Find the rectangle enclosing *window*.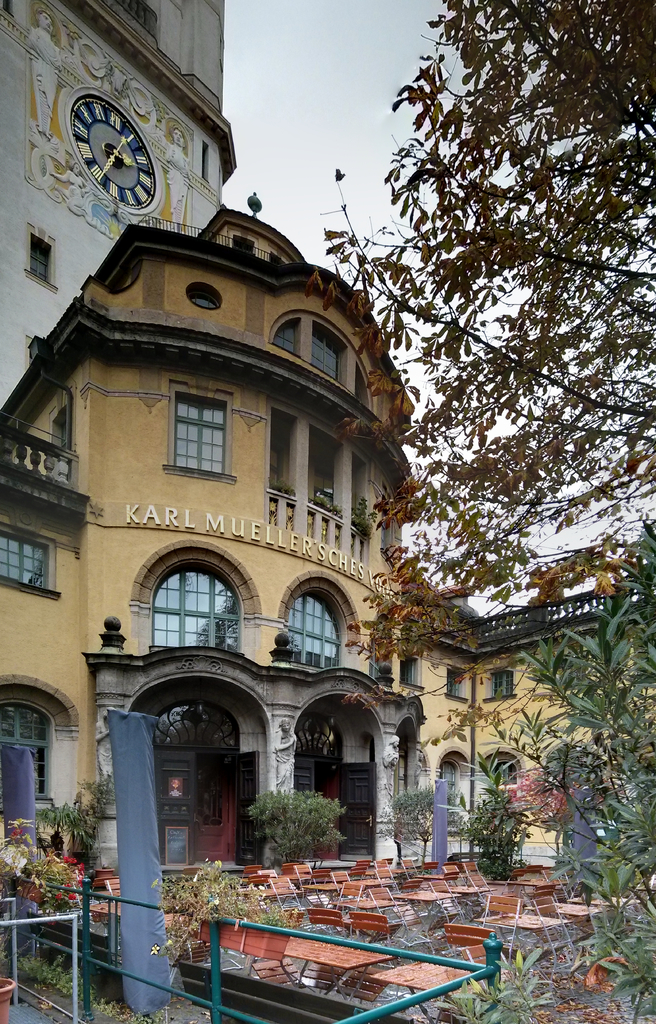
Rect(403, 660, 420, 684).
